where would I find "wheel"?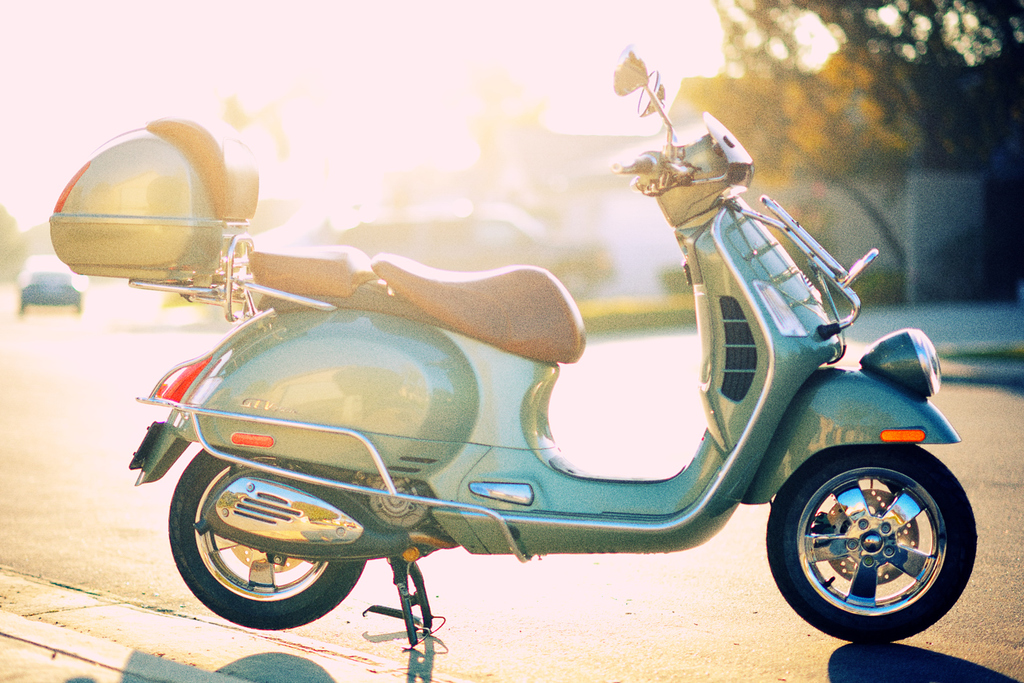
At detection(762, 443, 978, 644).
